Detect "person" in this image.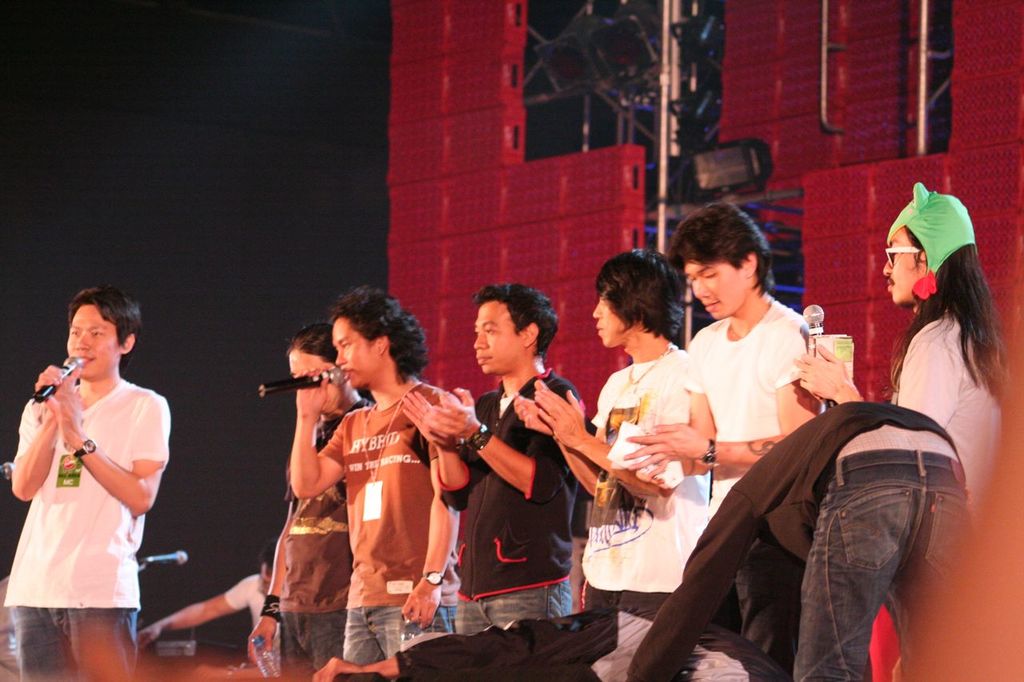
Detection: <region>253, 317, 351, 680</region>.
